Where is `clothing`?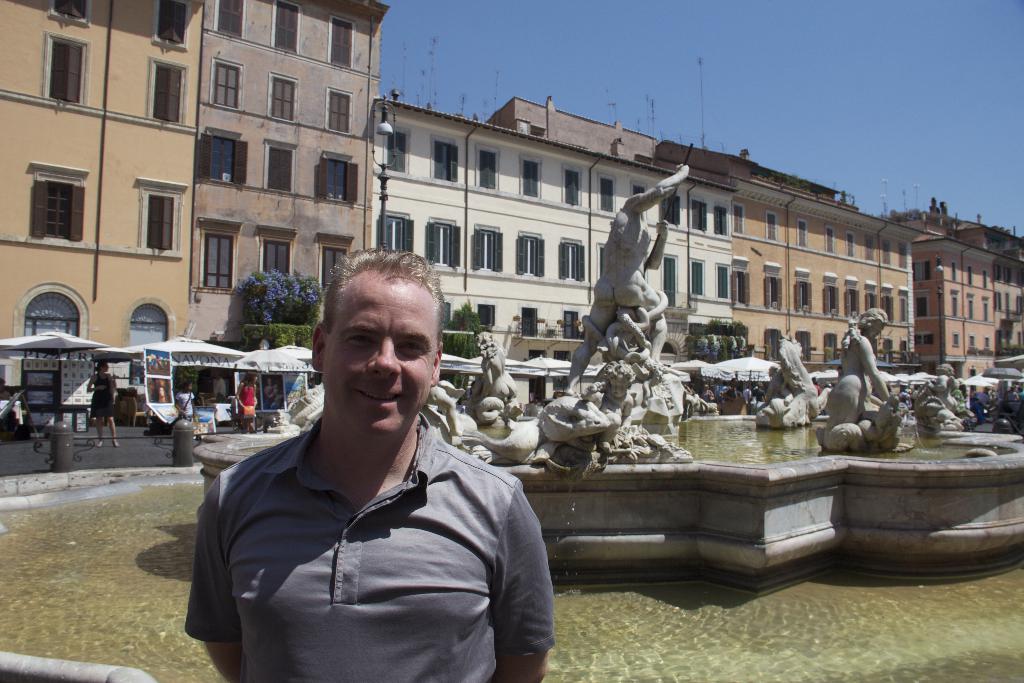
{"x1": 263, "y1": 385, "x2": 275, "y2": 404}.
